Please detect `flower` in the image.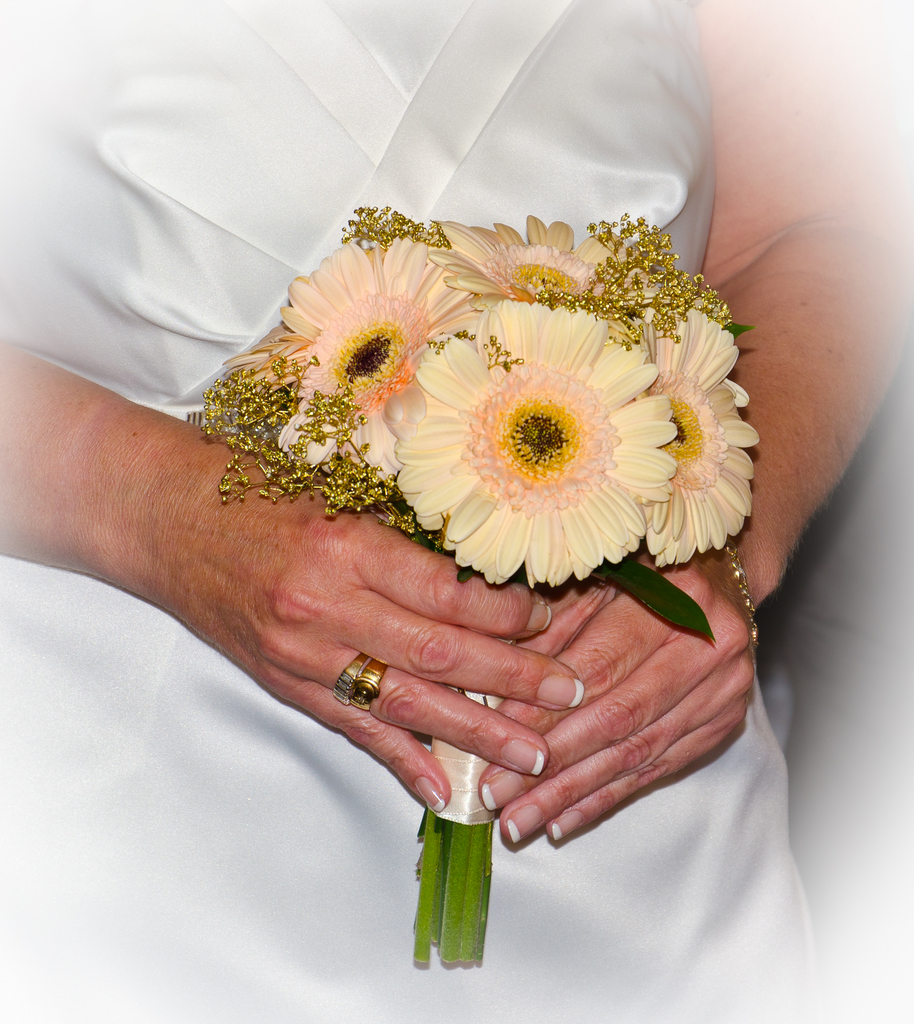
428, 211, 656, 301.
